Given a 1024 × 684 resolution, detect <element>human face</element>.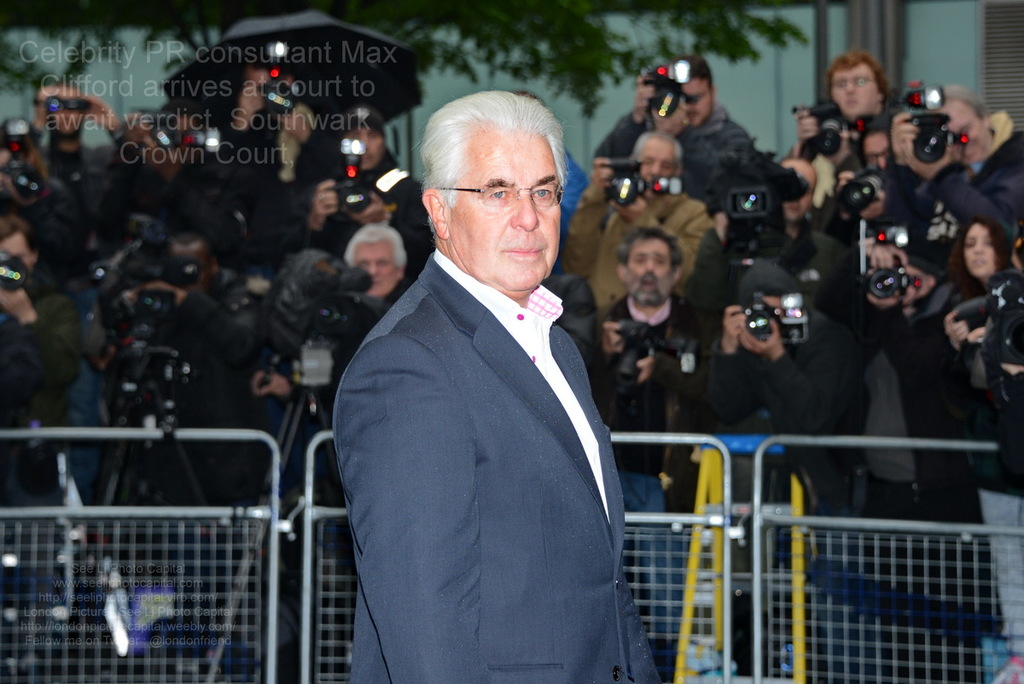
region(355, 243, 398, 299).
